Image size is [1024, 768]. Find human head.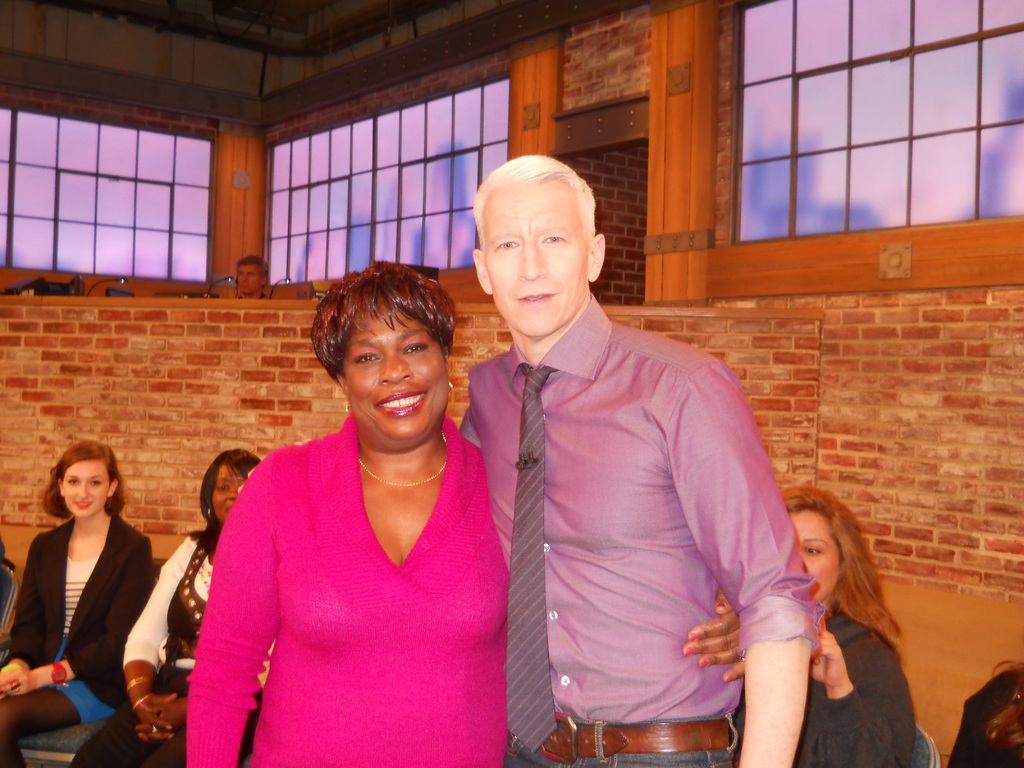
(52, 438, 118, 515).
